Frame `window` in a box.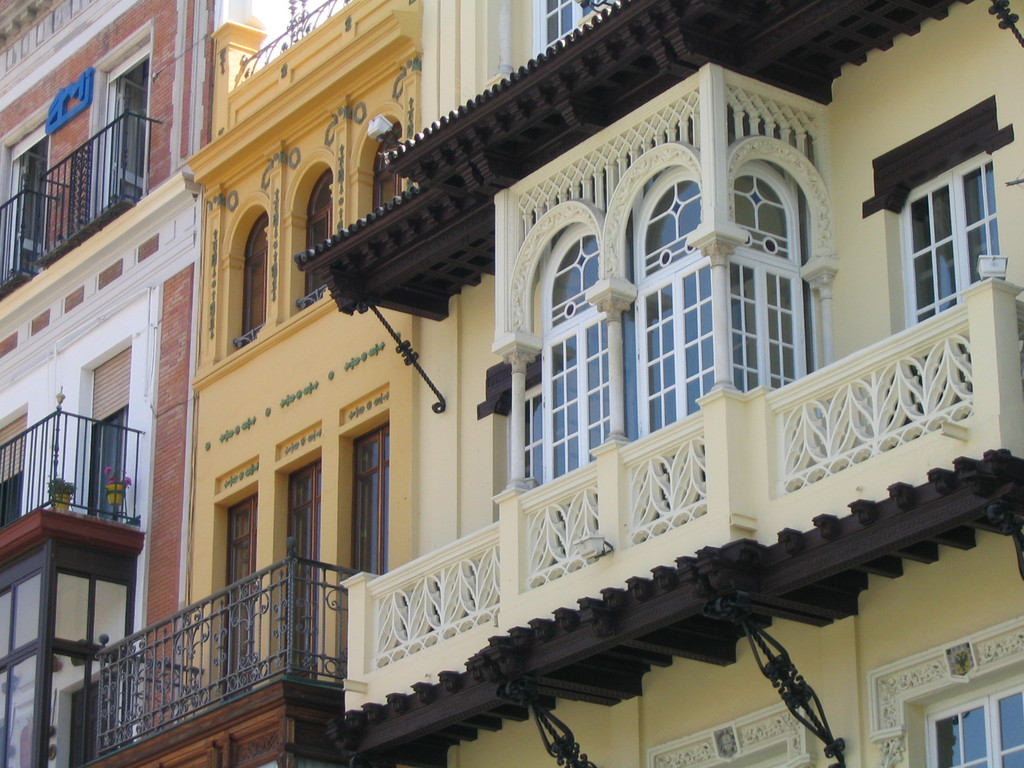
select_region(520, 221, 614, 493).
